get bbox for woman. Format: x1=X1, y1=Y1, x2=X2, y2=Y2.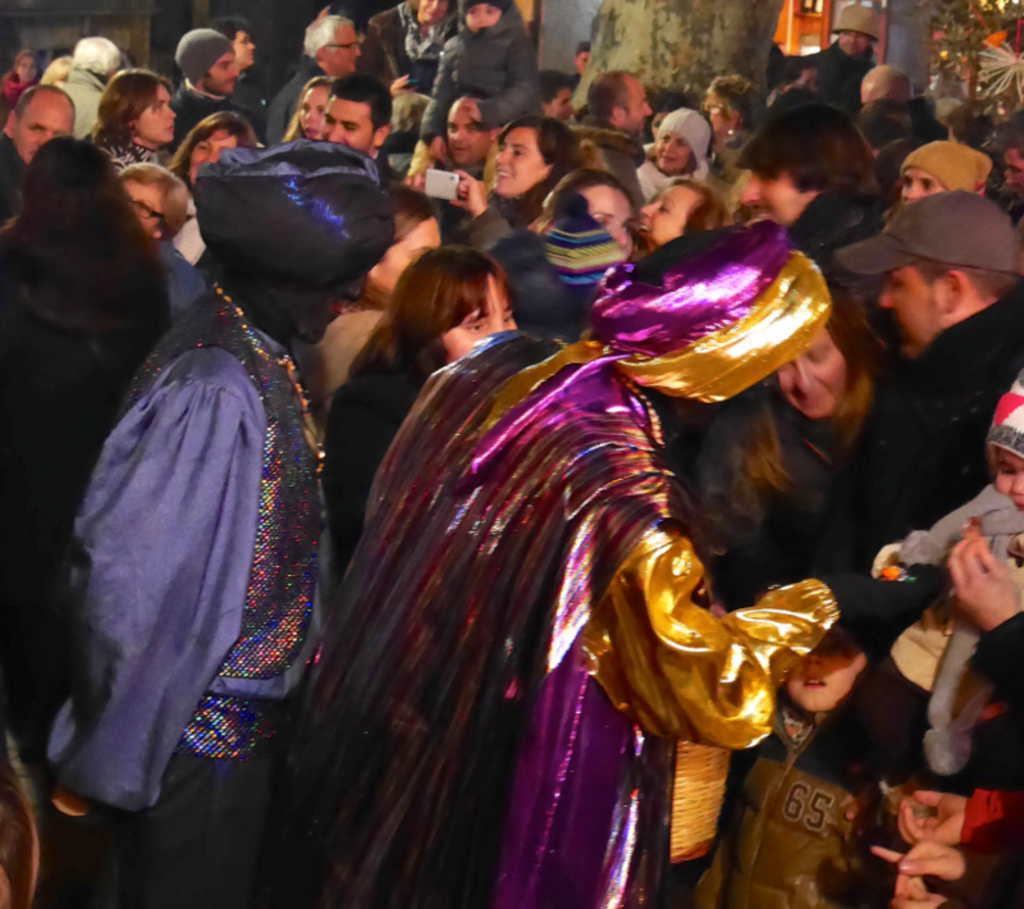
x1=0, y1=111, x2=192, y2=407.
